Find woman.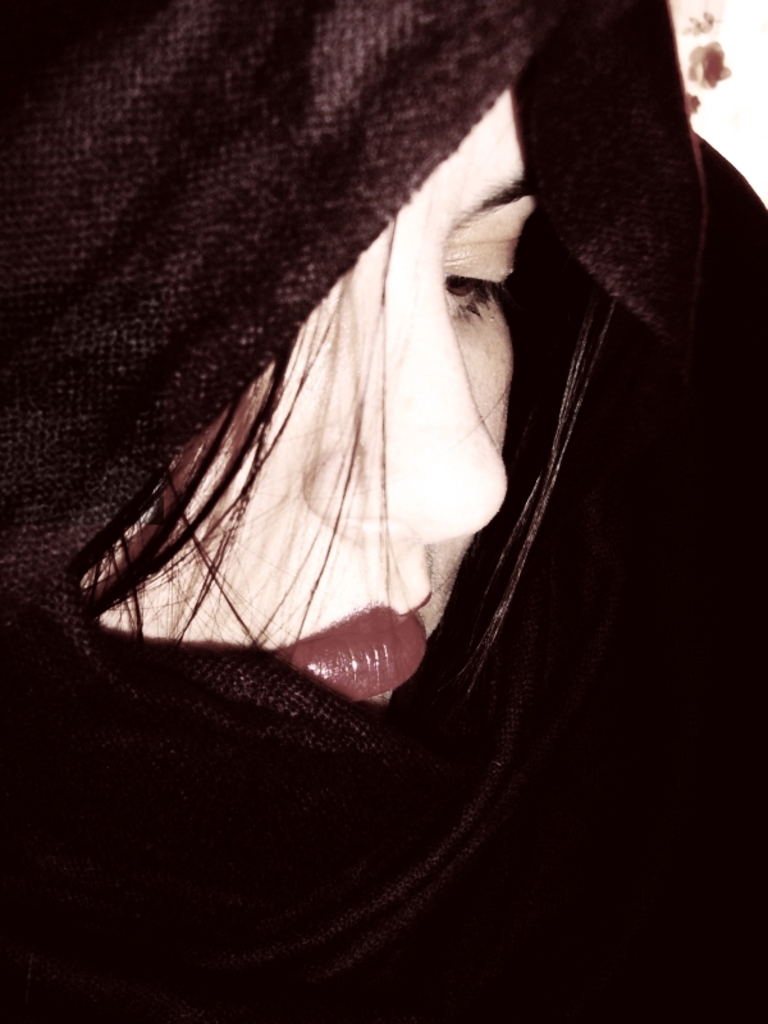
[left=0, top=0, right=767, bottom=1023].
